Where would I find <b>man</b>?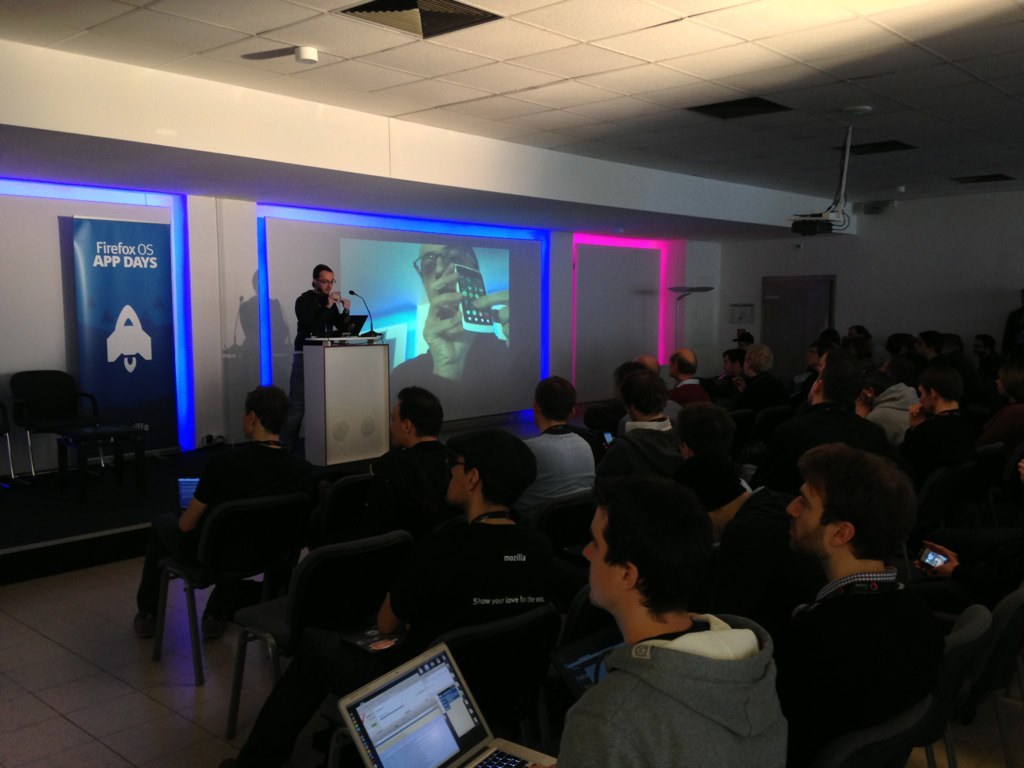
At rect(674, 405, 754, 515).
